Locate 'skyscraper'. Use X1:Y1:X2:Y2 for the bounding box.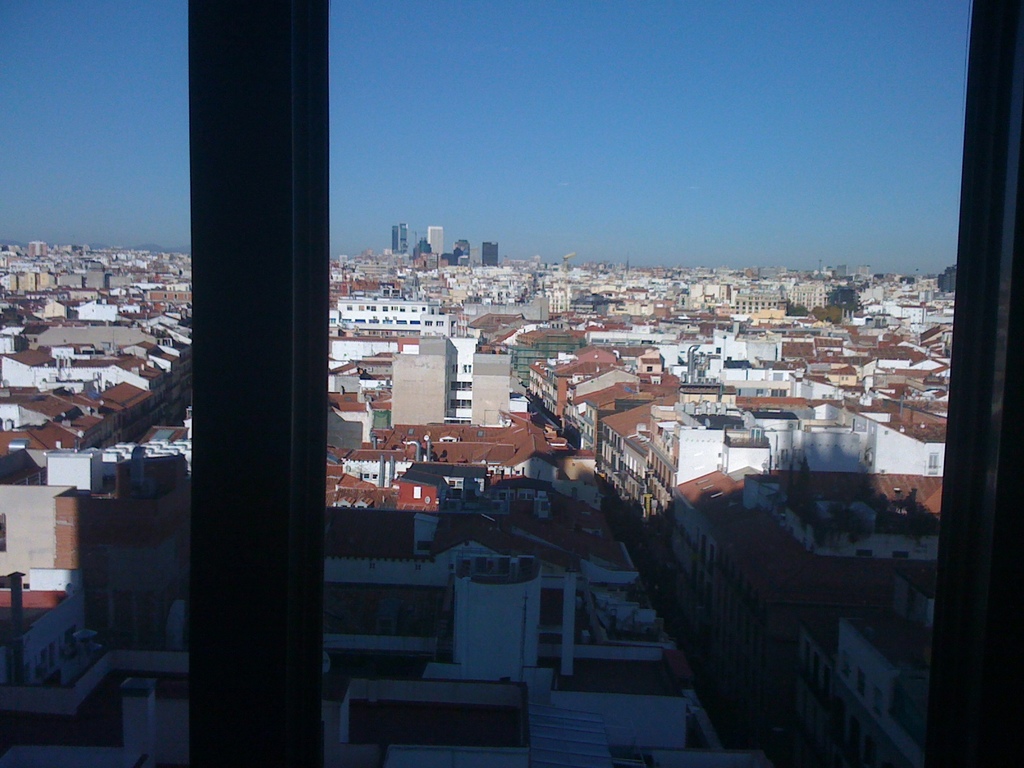
454:235:472:265.
